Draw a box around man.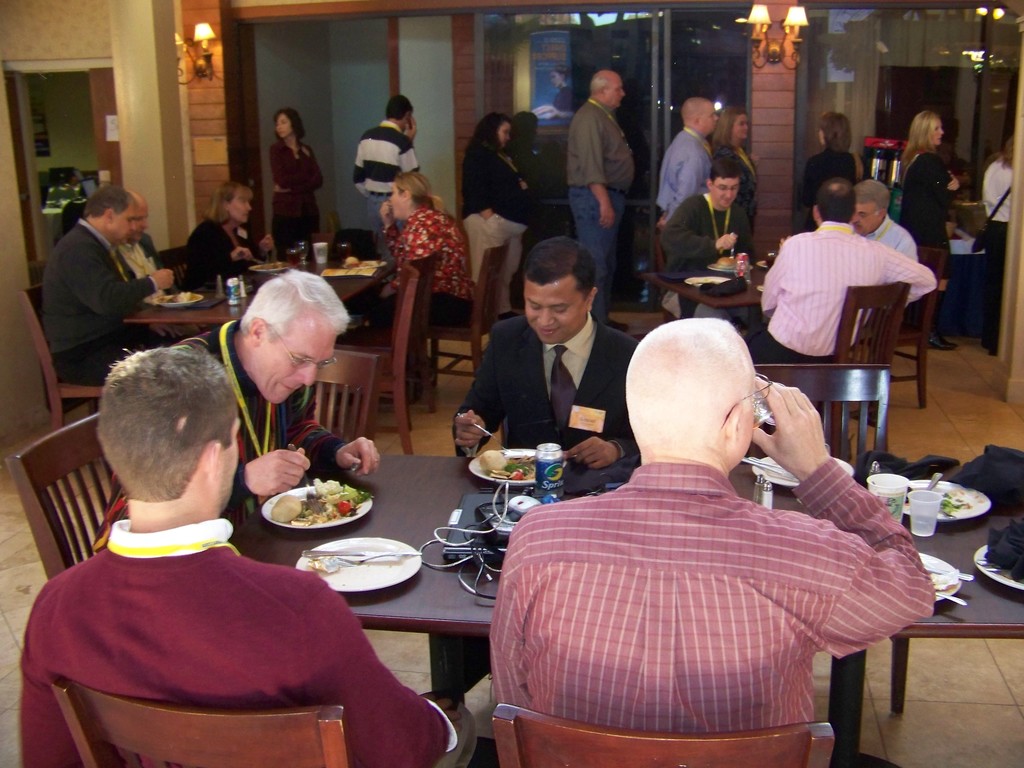
detection(479, 299, 918, 767).
